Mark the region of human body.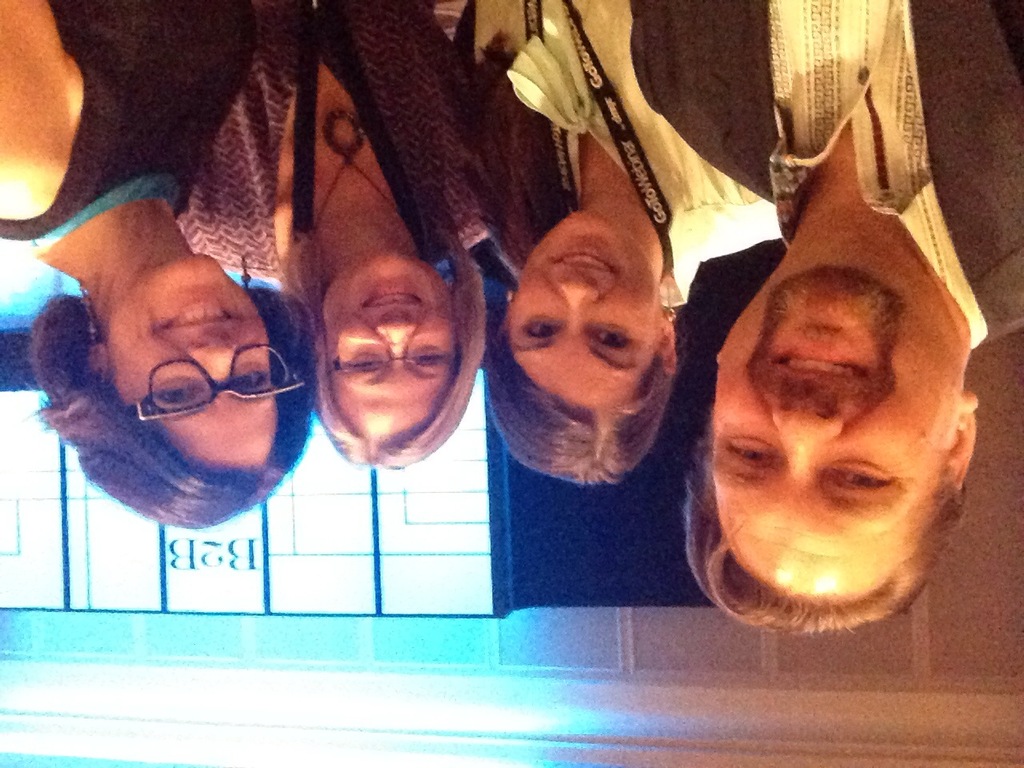
Region: [630, 0, 1023, 644].
